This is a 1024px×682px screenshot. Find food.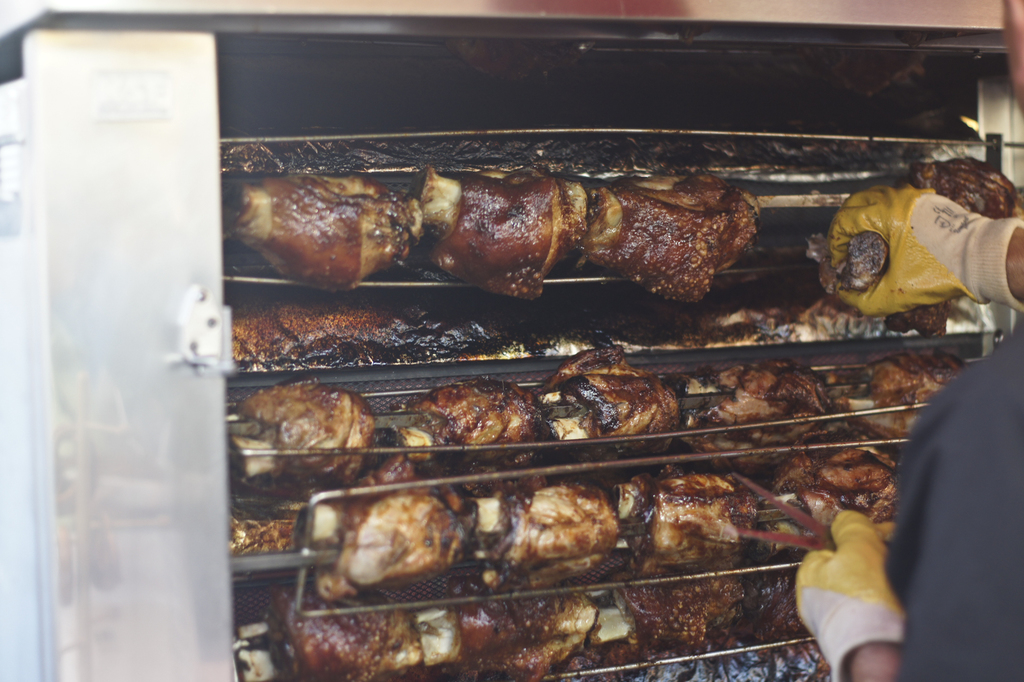
Bounding box: [x1=310, y1=489, x2=484, y2=602].
